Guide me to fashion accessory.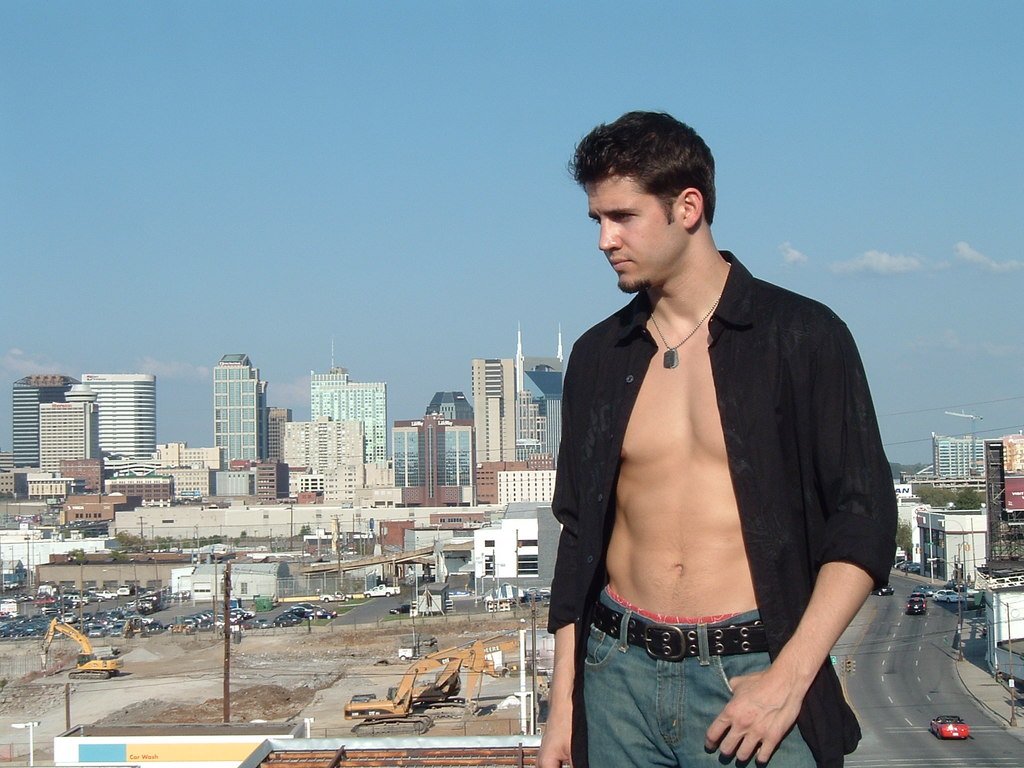
Guidance: {"x1": 651, "y1": 262, "x2": 729, "y2": 369}.
